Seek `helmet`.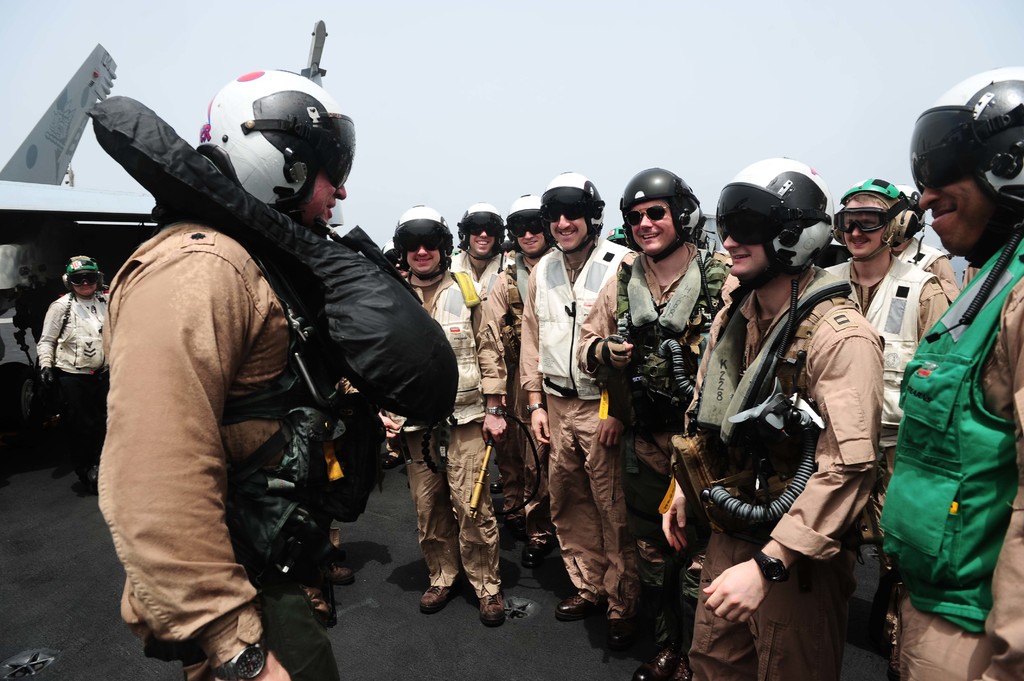
192 53 342 228.
